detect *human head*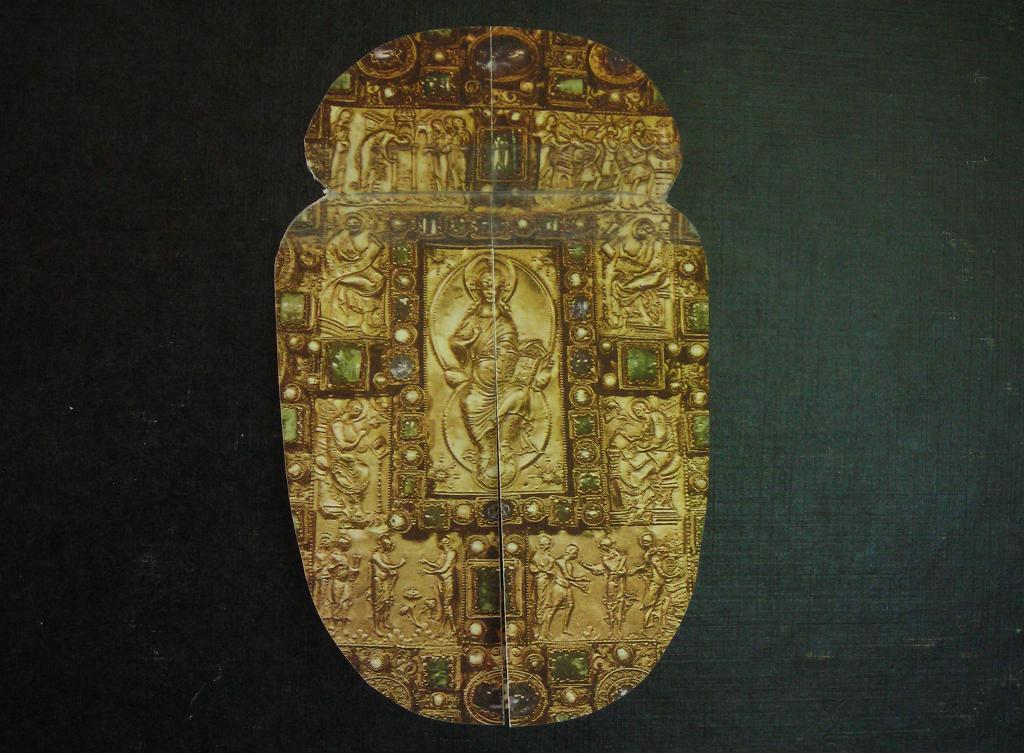
573 136 579 145
